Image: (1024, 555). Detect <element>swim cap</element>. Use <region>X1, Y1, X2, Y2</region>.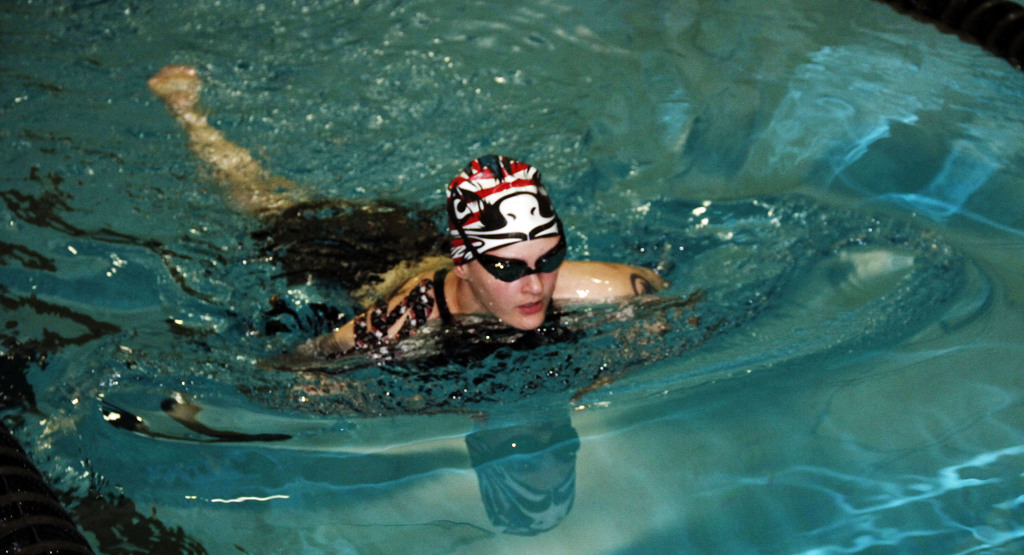
<region>449, 152, 562, 263</region>.
